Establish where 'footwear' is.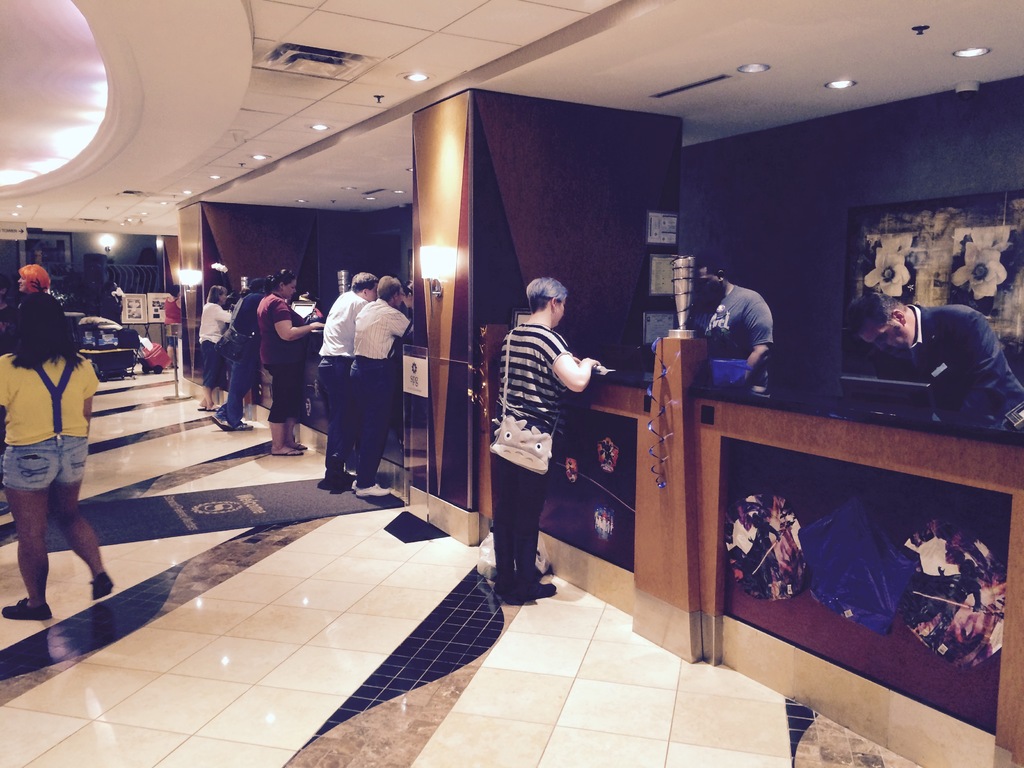
Established at bbox=[350, 477, 360, 490].
